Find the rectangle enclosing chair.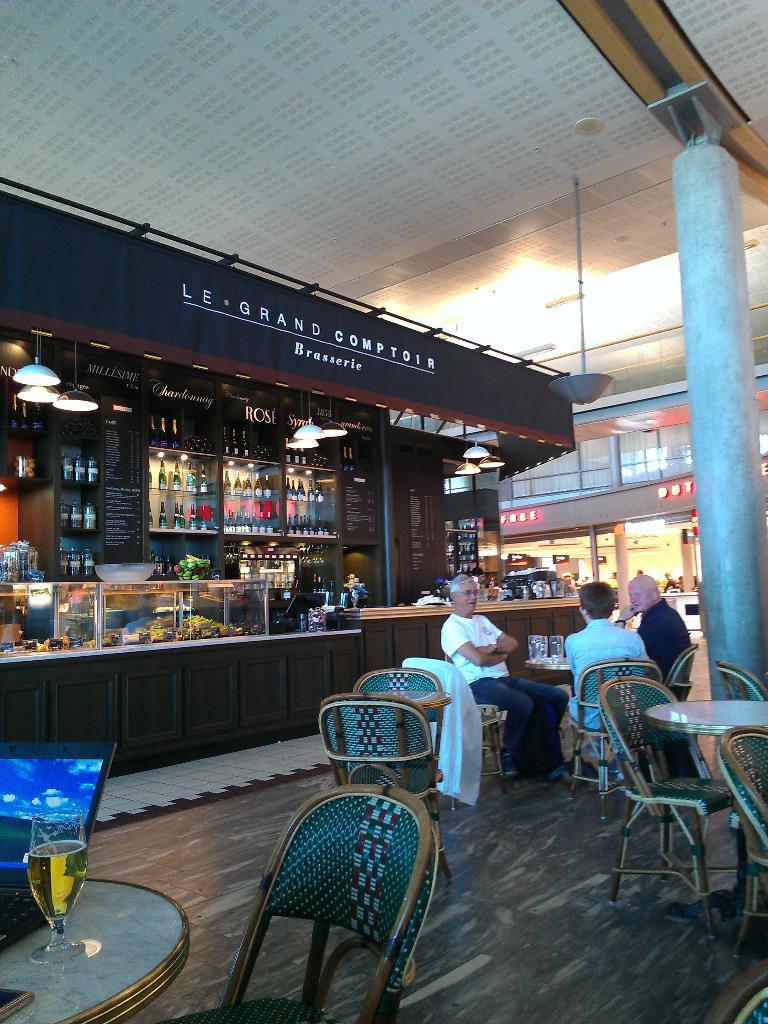
bbox=[714, 723, 767, 952].
